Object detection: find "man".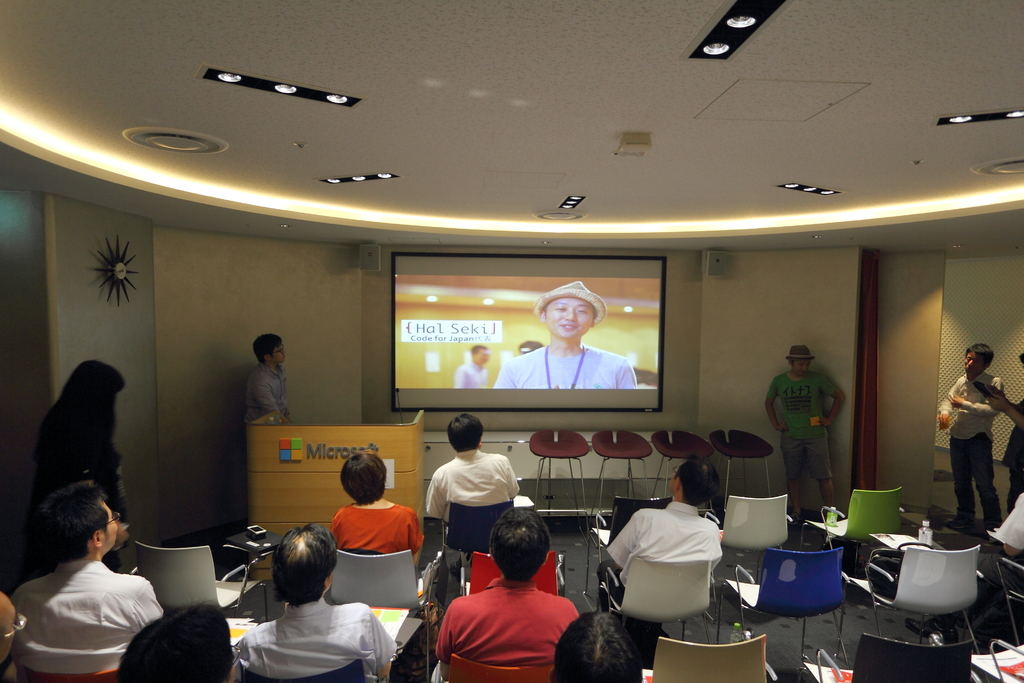
430,501,586,682.
